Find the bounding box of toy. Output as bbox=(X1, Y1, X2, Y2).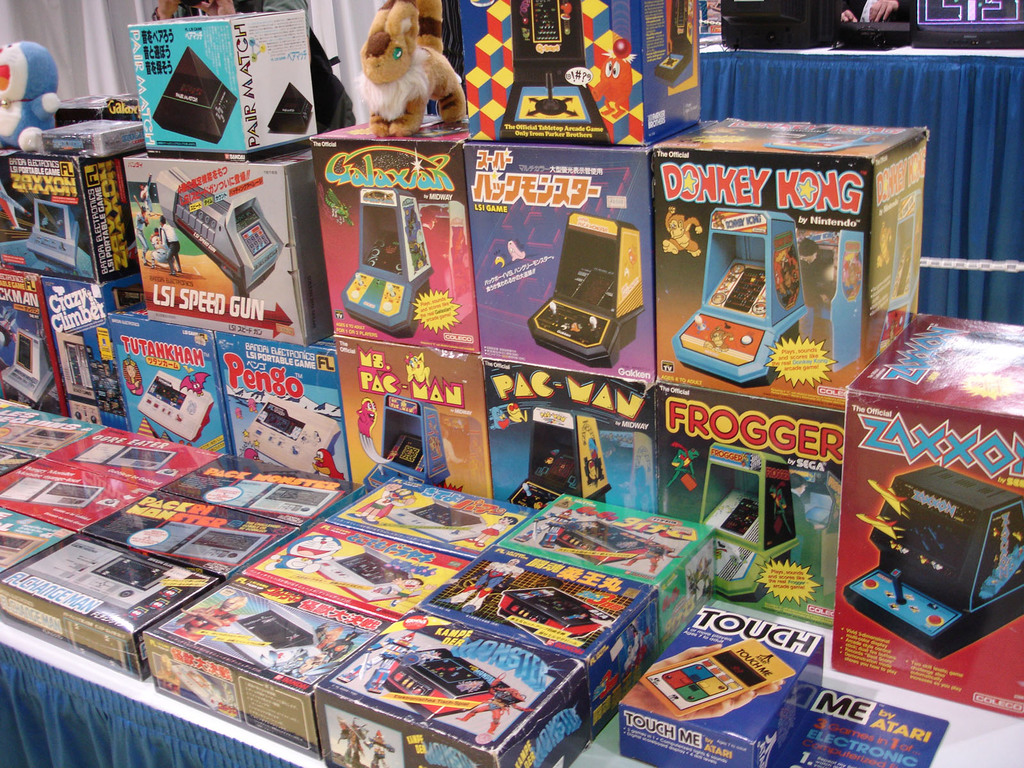
bbox=(26, 198, 80, 269).
